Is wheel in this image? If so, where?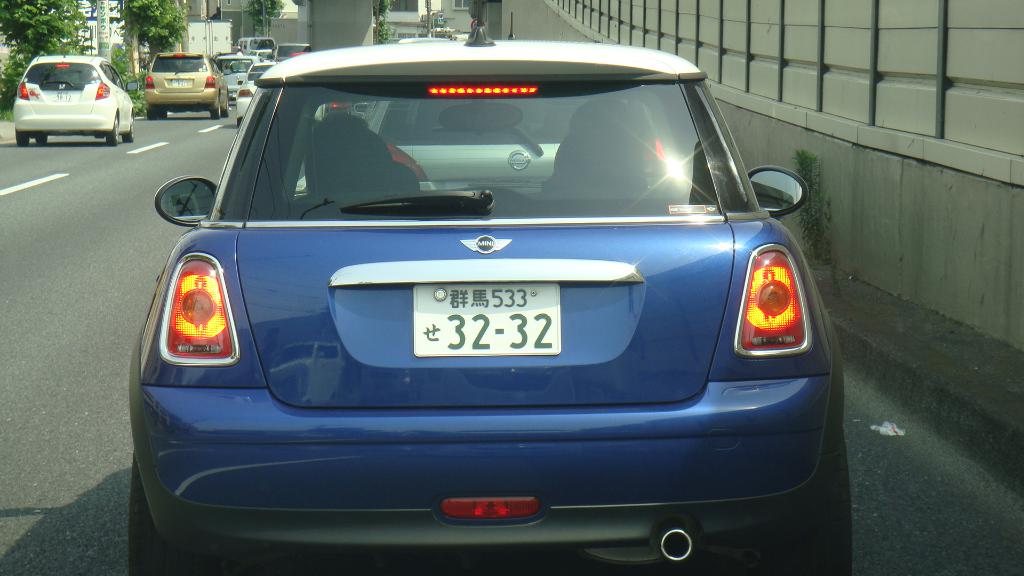
Yes, at (left=211, top=101, right=221, bottom=121).
